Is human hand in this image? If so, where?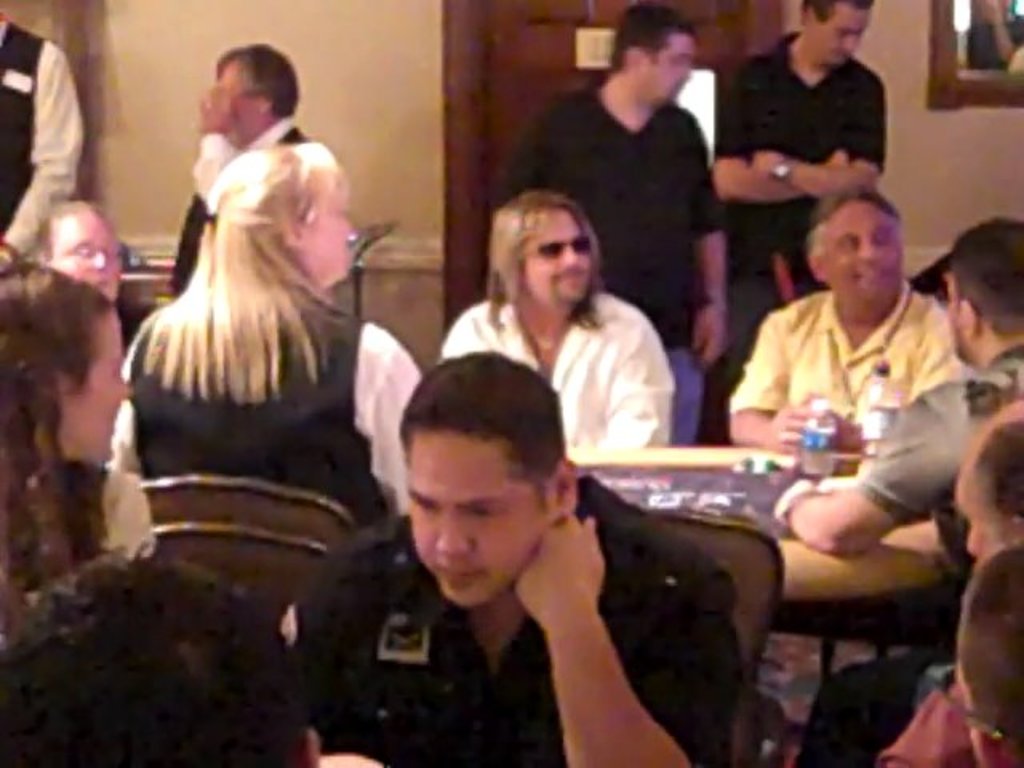
Yes, at (192, 77, 235, 133).
